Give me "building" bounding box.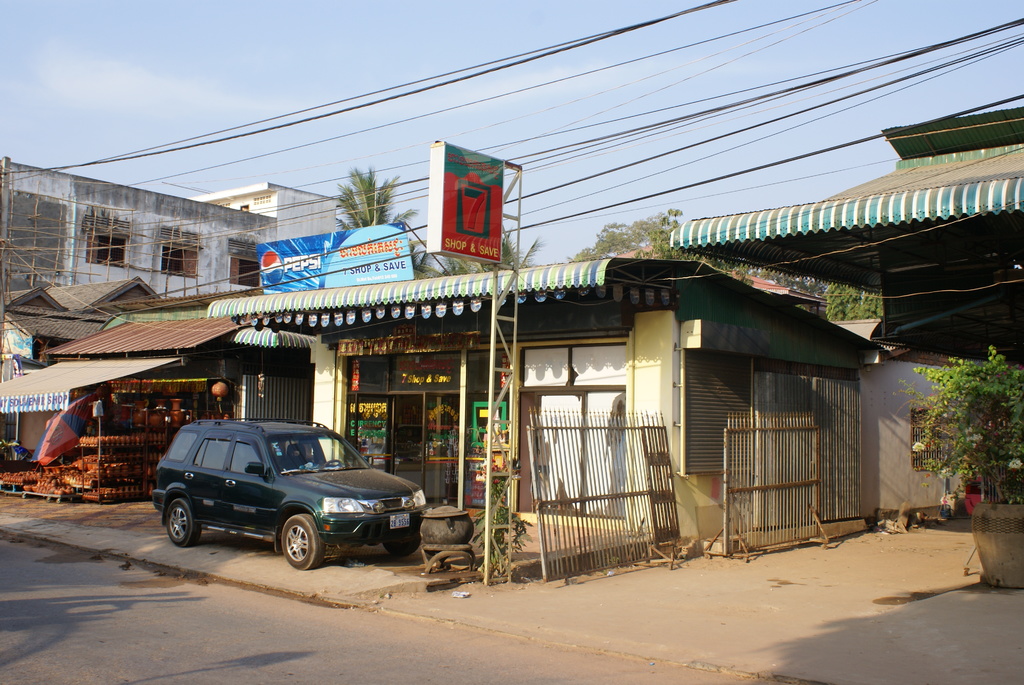
<box>0,156,269,387</box>.
